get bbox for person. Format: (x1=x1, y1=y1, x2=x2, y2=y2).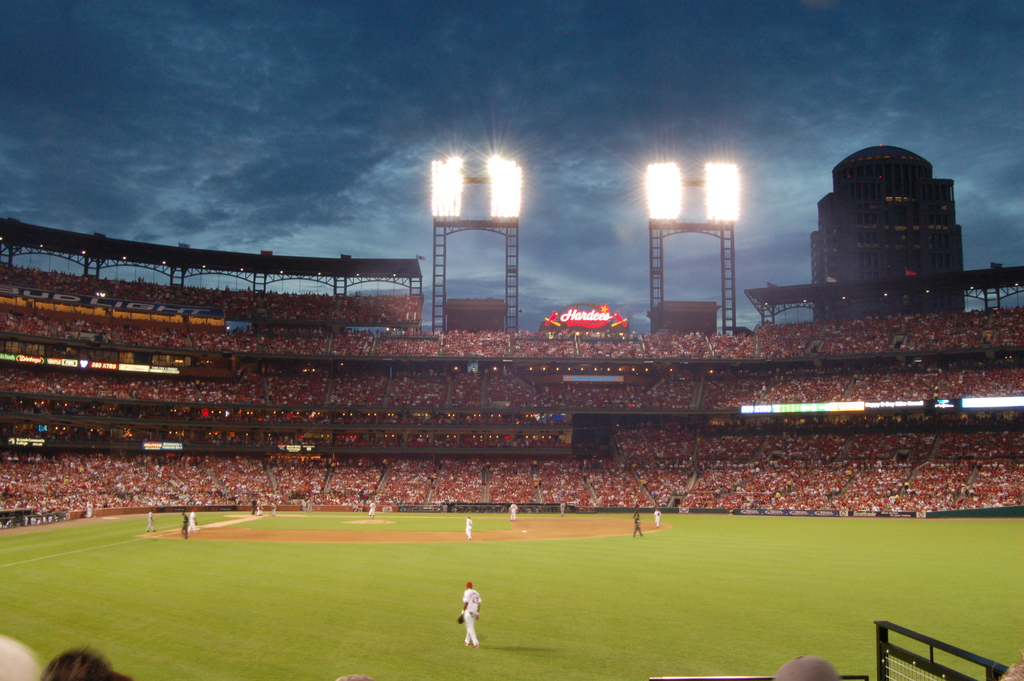
(x1=371, y1=500, x2=374, y2=516).
